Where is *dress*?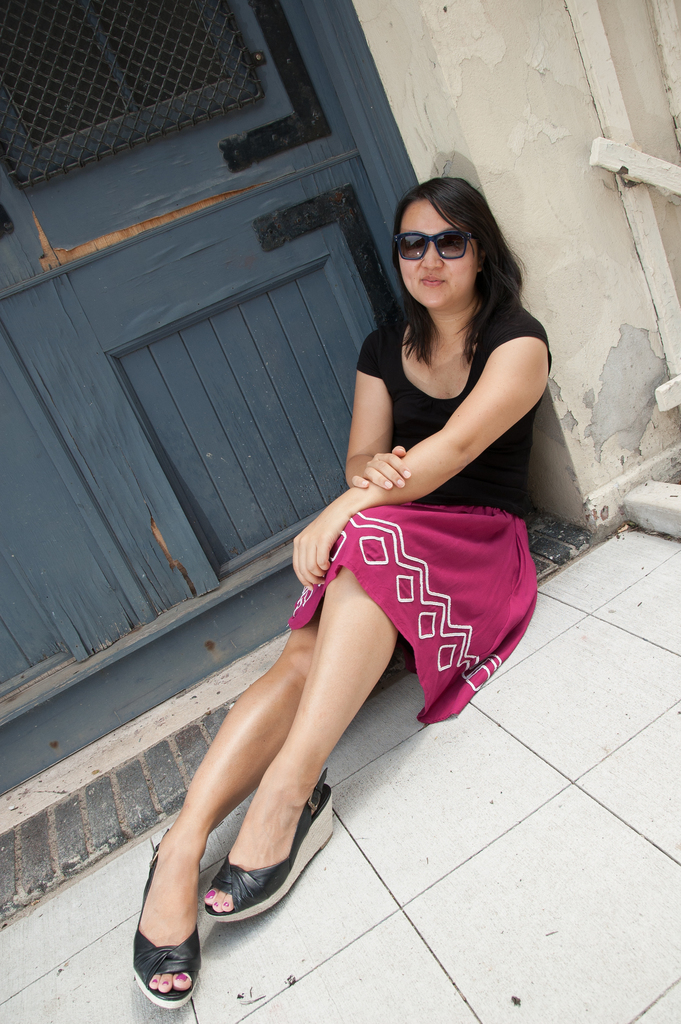
(x1=286, y1=314, x2=547, y2=721).
